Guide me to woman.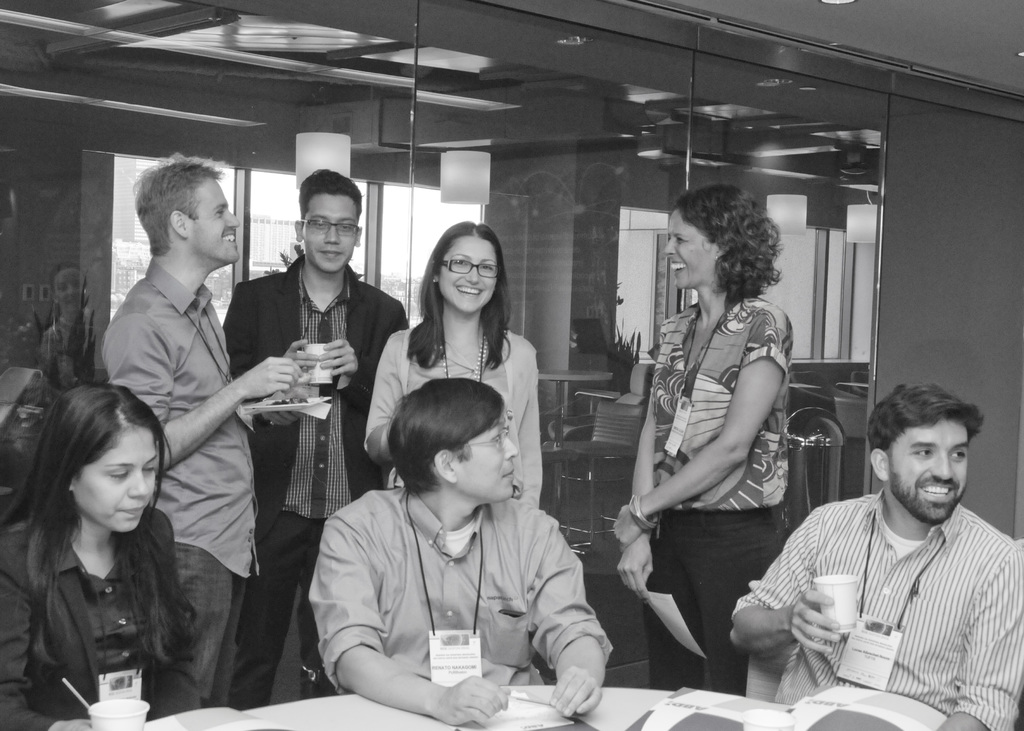
Guidance: (x1=366, y1=223, x2=542, y2=507).
